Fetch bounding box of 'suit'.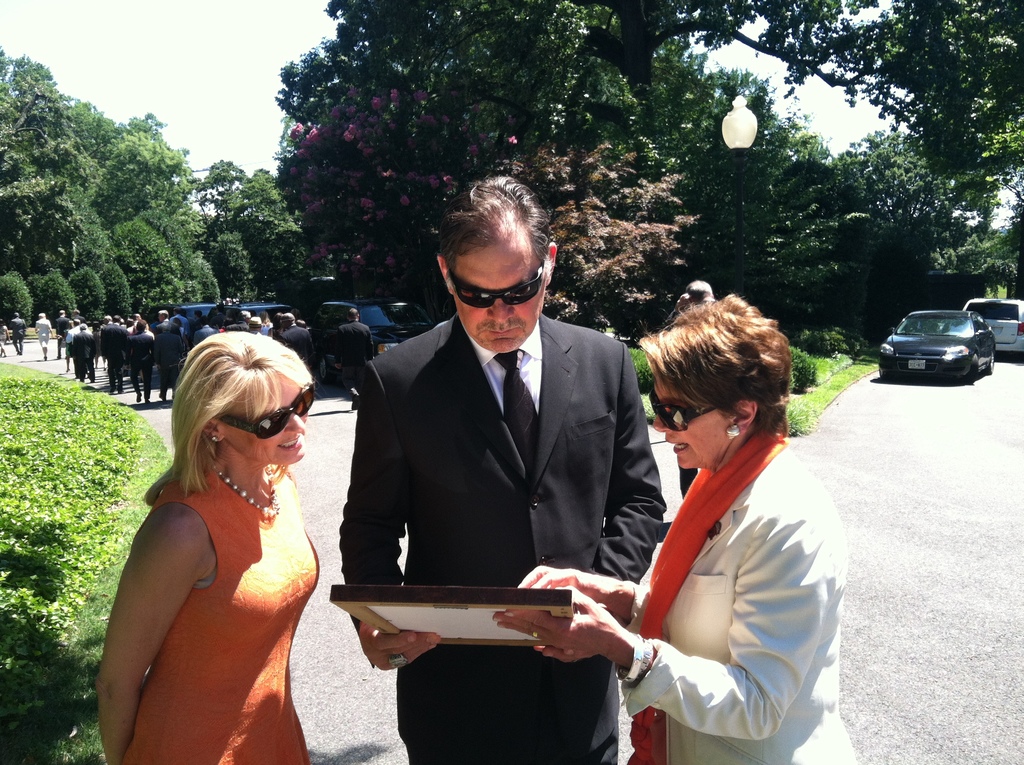
Bbox: (9, 319, 28, 350).
